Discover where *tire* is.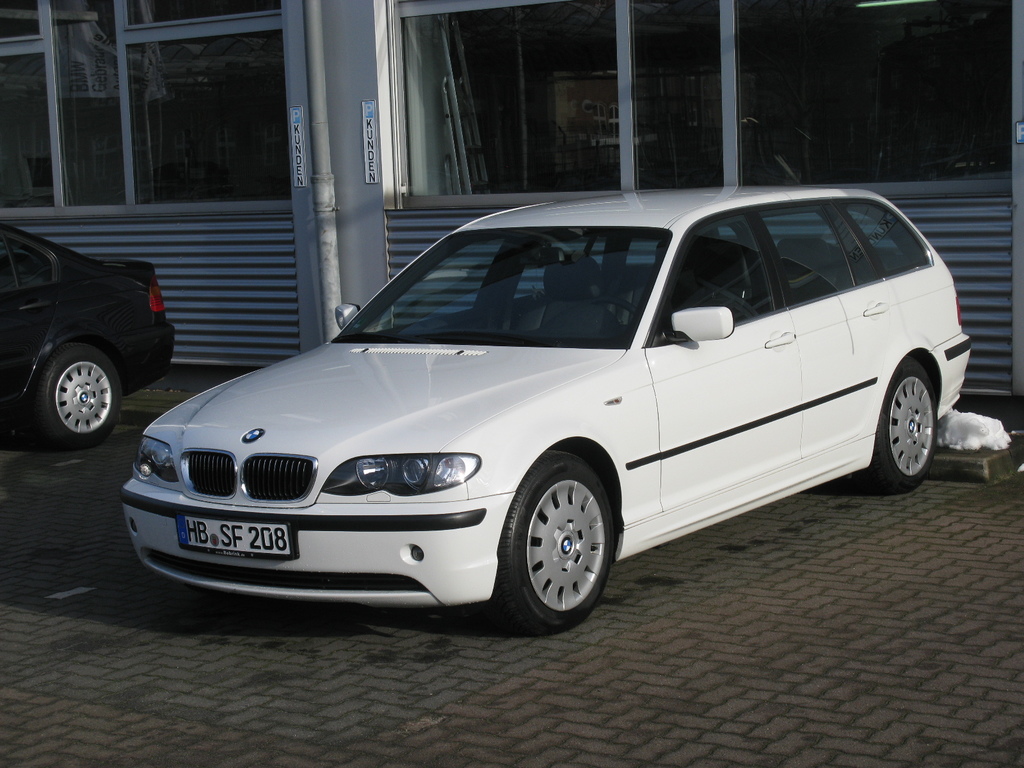
Discovered at (left=877, top=357, right=940, bottom=484).
